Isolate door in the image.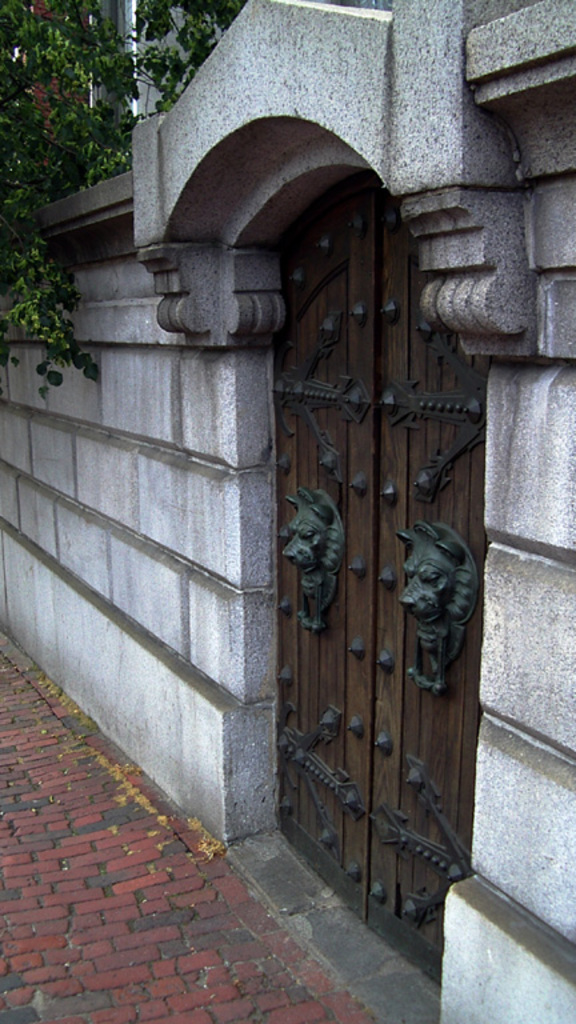
Isolated region: 272,176,495,992.
